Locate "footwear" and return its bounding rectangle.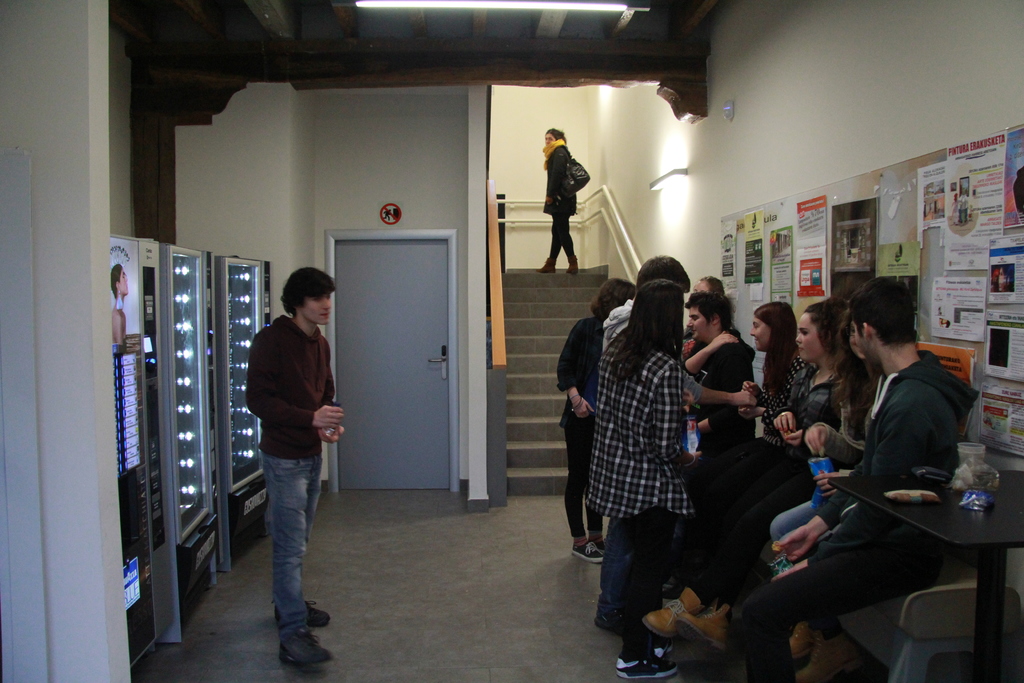
{"x1": 568, "y1": 254, "x2": 581, "y2": 274}.
